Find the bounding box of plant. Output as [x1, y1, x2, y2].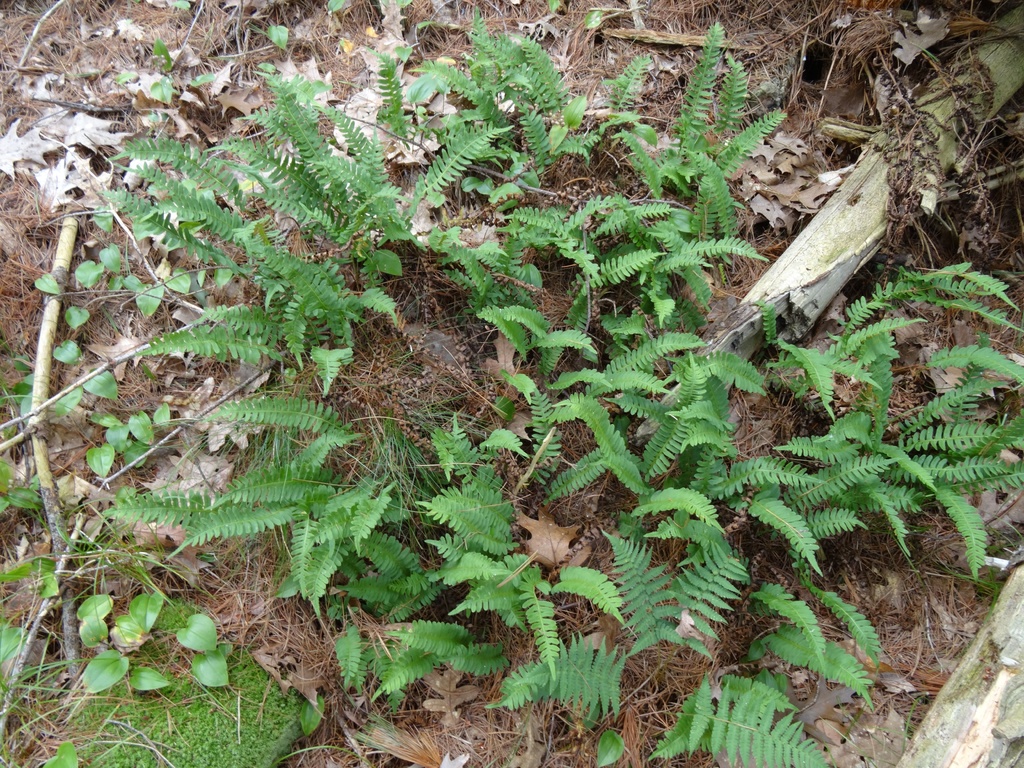
[63, 576, 239, 704].
